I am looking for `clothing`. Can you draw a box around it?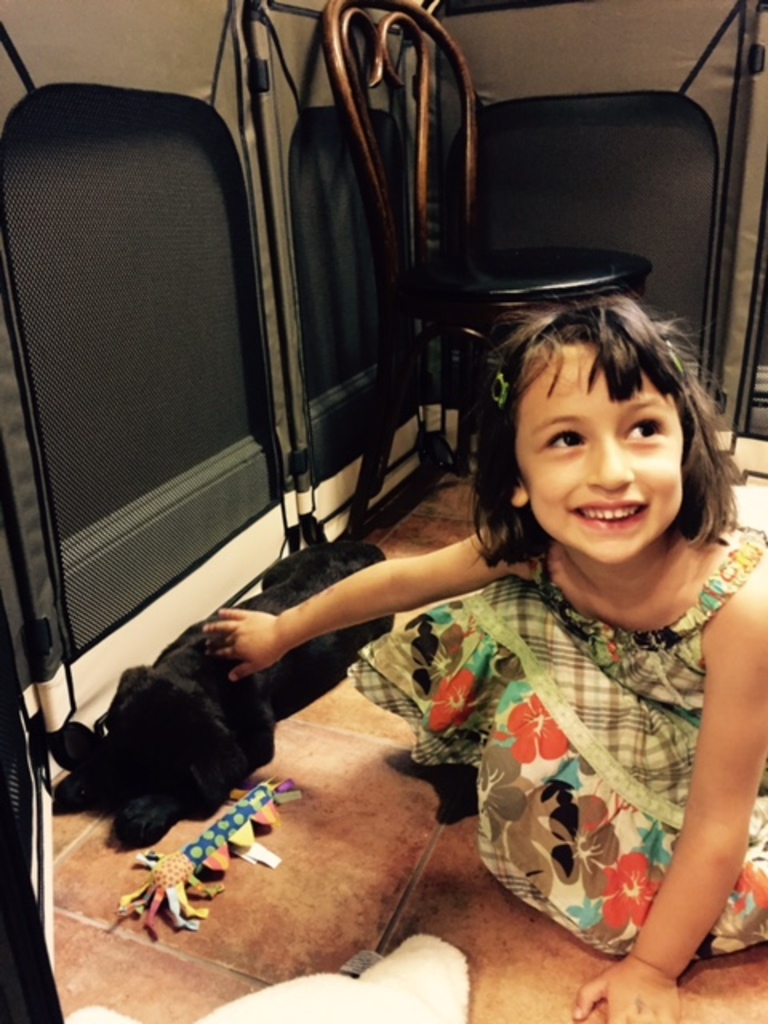
Sure, the bounding box is left=341, top=536, right=766, bottom=970.
